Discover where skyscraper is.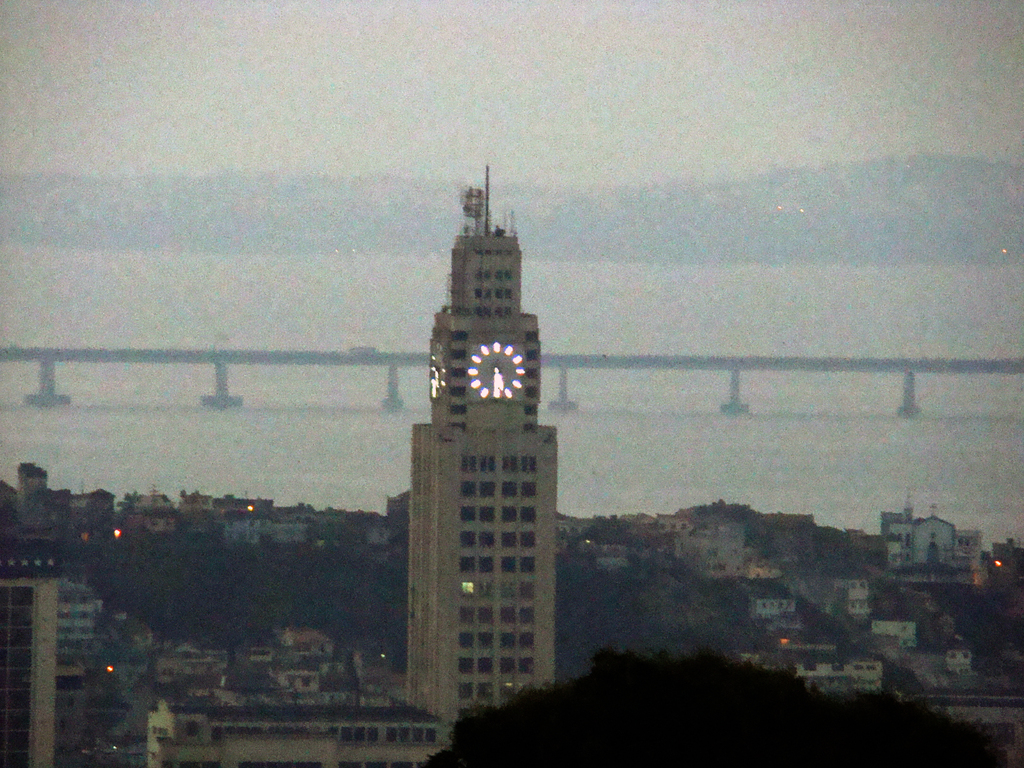
Discovered at <box>377,173,584,730</box>.
